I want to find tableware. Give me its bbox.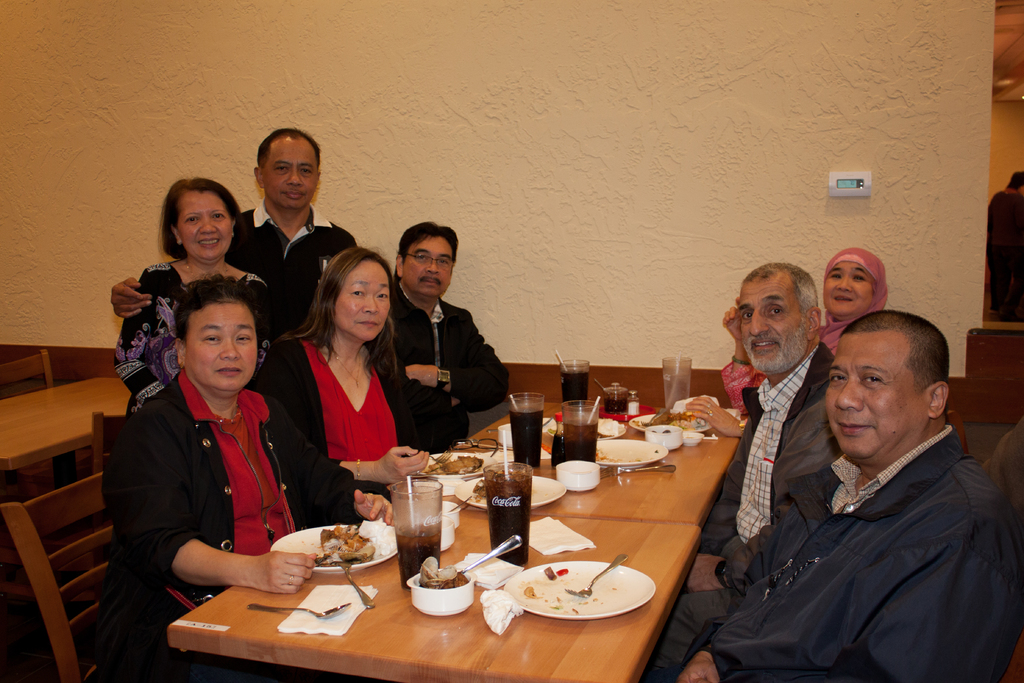
<region>407, 568, 479, 614</region>.
